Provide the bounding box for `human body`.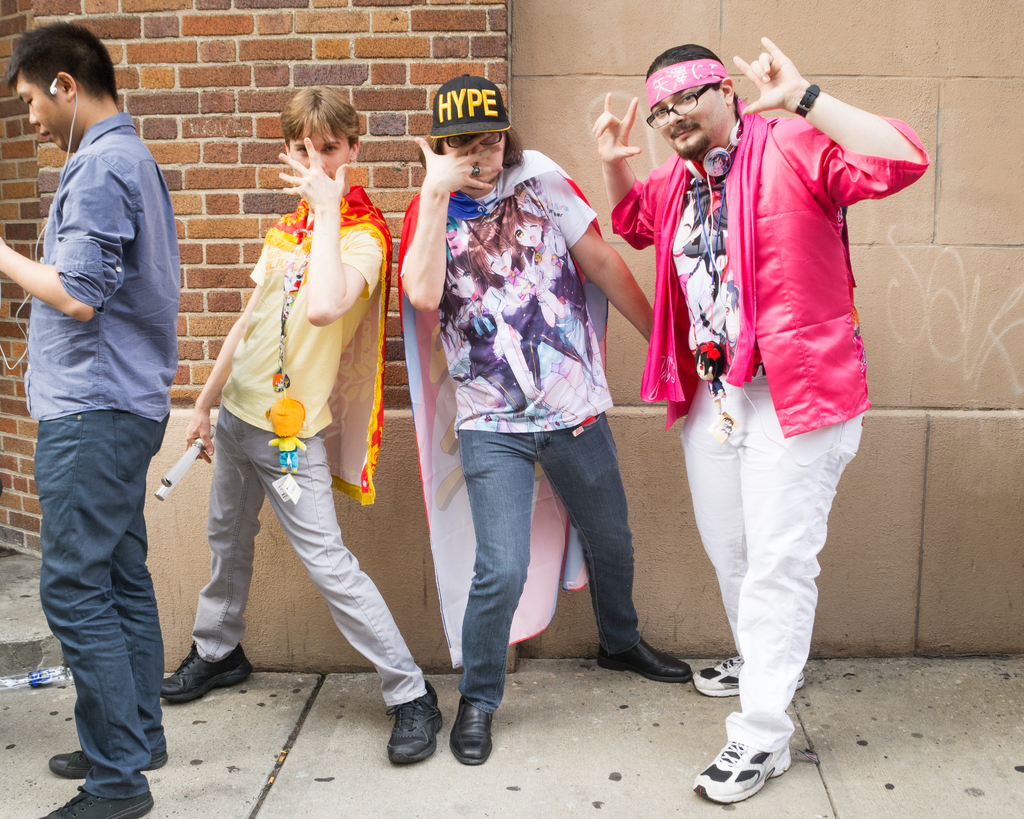
{"left": 172, "top": 127, "right": 399, "bottom": 706}.
